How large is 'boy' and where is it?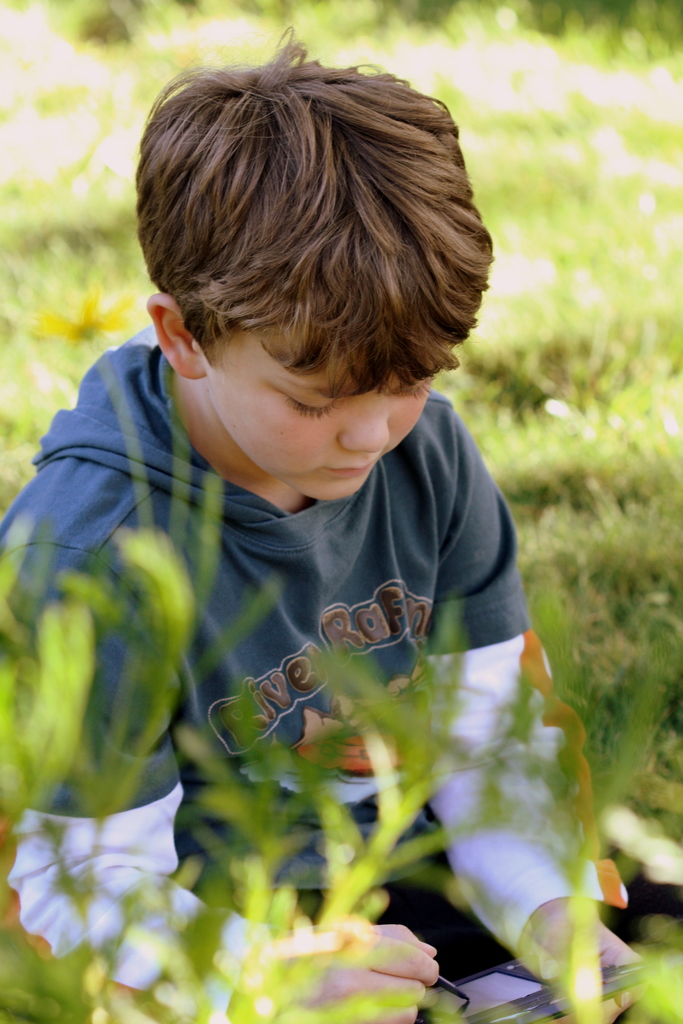
Bounding box: <bbox>27, 0, 548, 925</bbox>.
